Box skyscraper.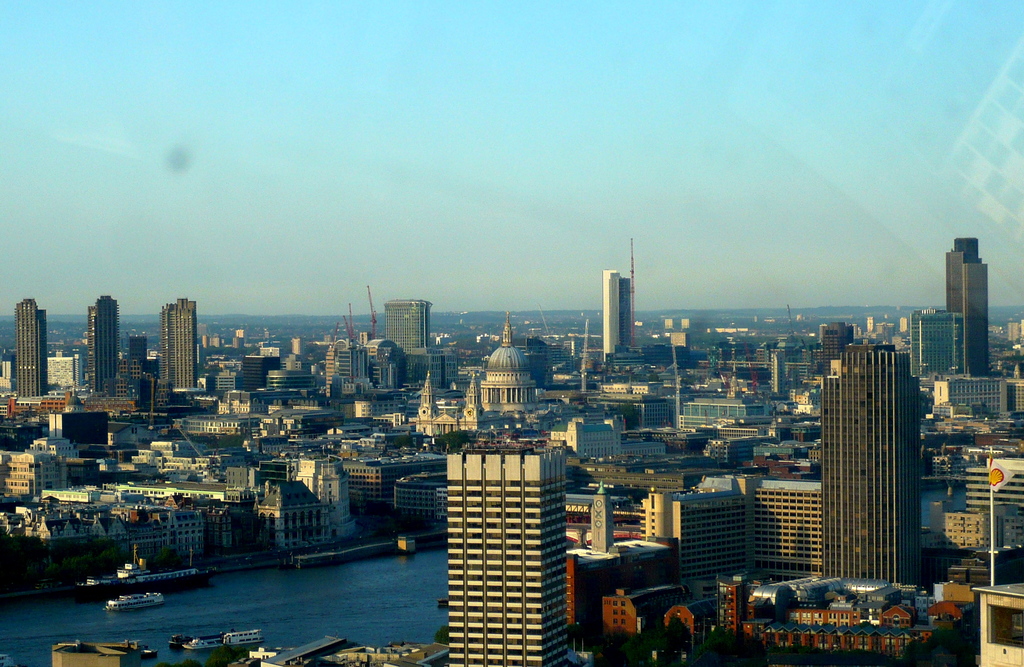
159 301 197 414.
